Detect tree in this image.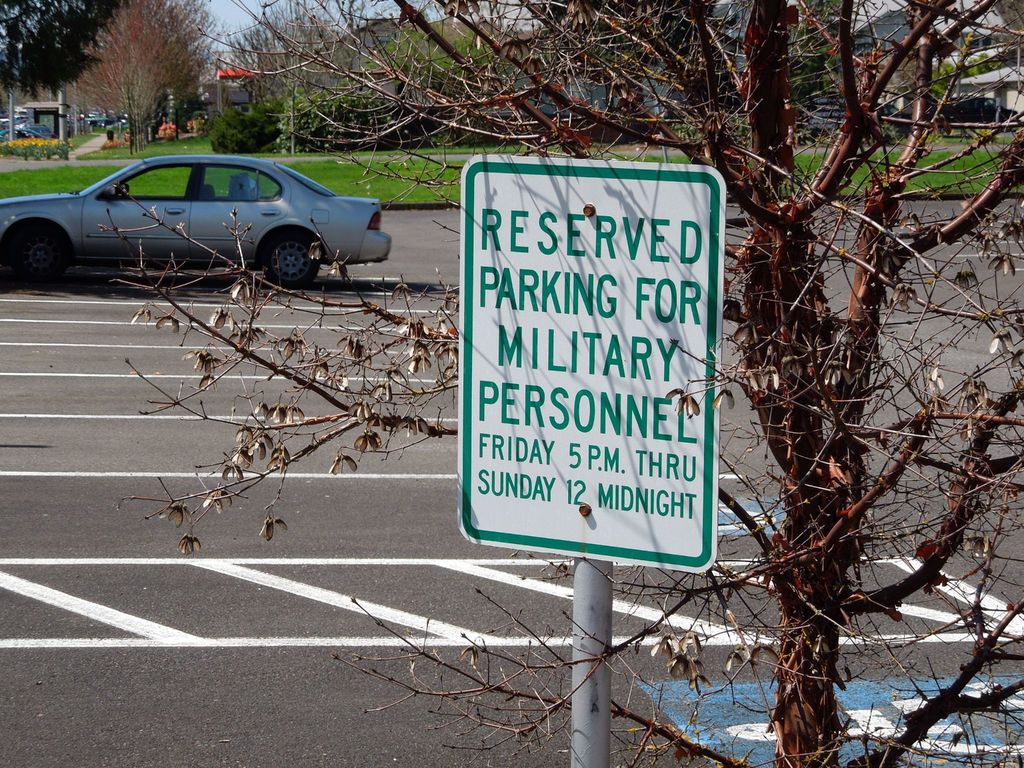
Detection: bbox(86, 0, 1023, 767).
